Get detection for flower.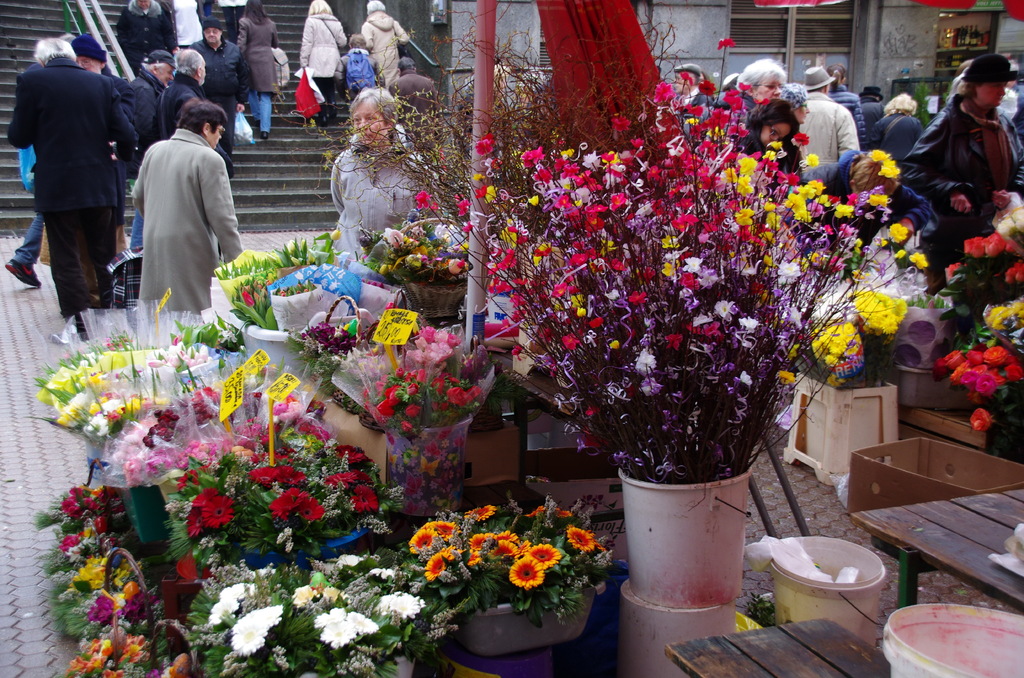
Detection: {"x1": 186, "y1": 506, "x2": 206, "y2": 539}.
